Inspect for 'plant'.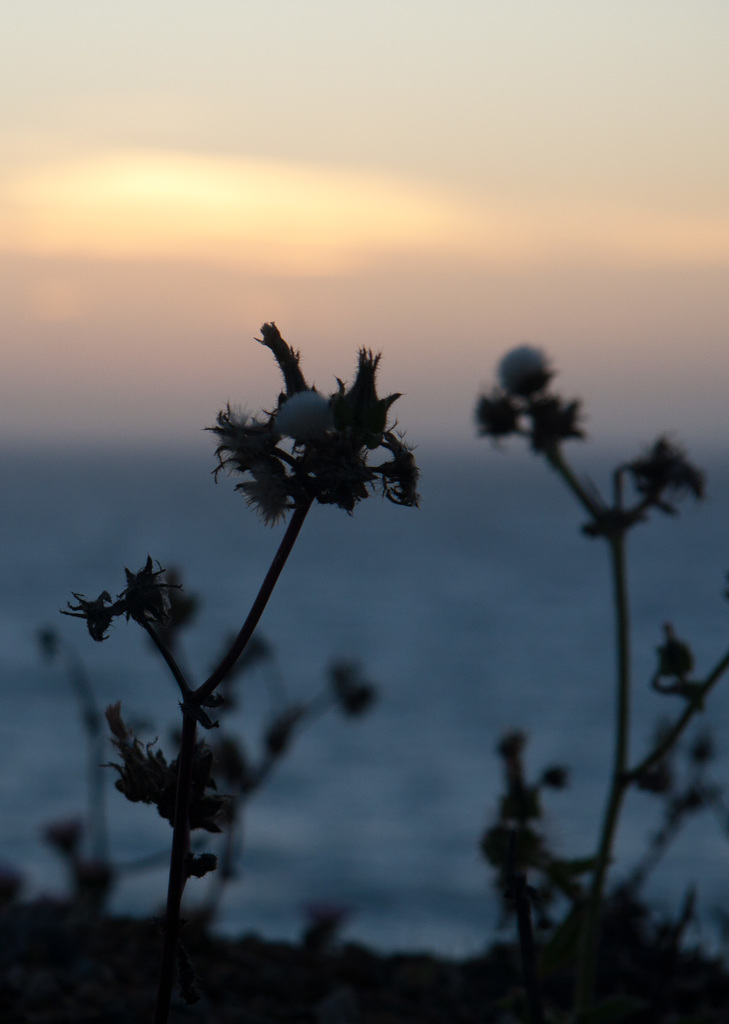
Inspection: {"left": 463, "top": 317, "right": 728, "bottom": 994}.
